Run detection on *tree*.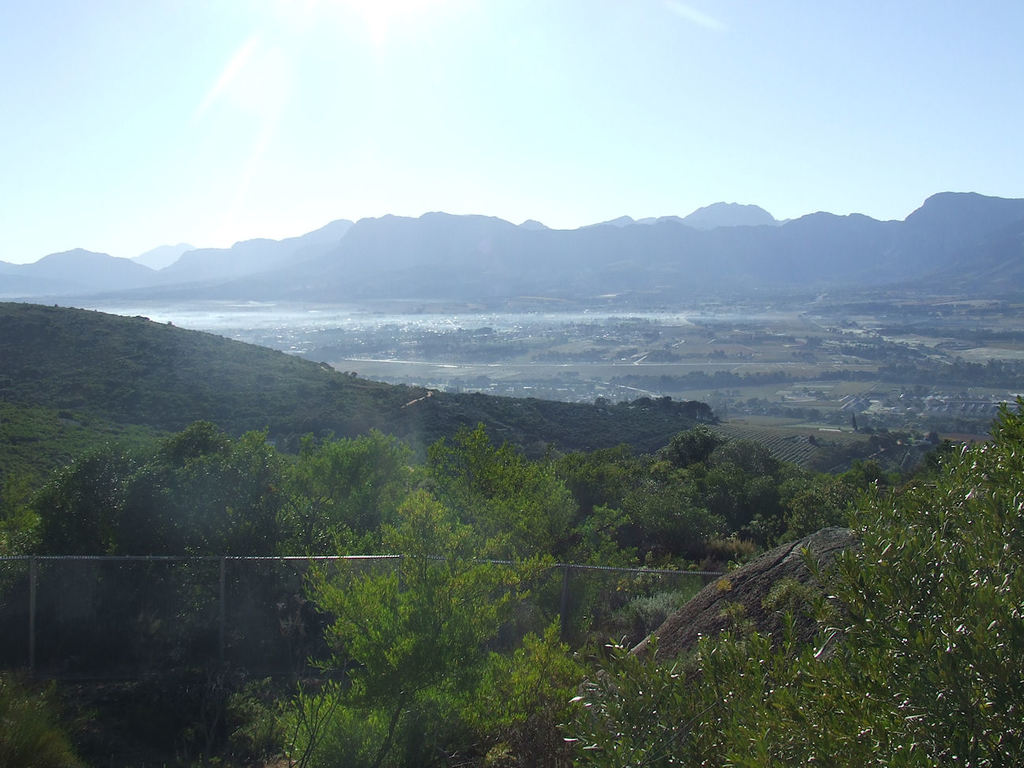
Result: 578:511:639:618.
